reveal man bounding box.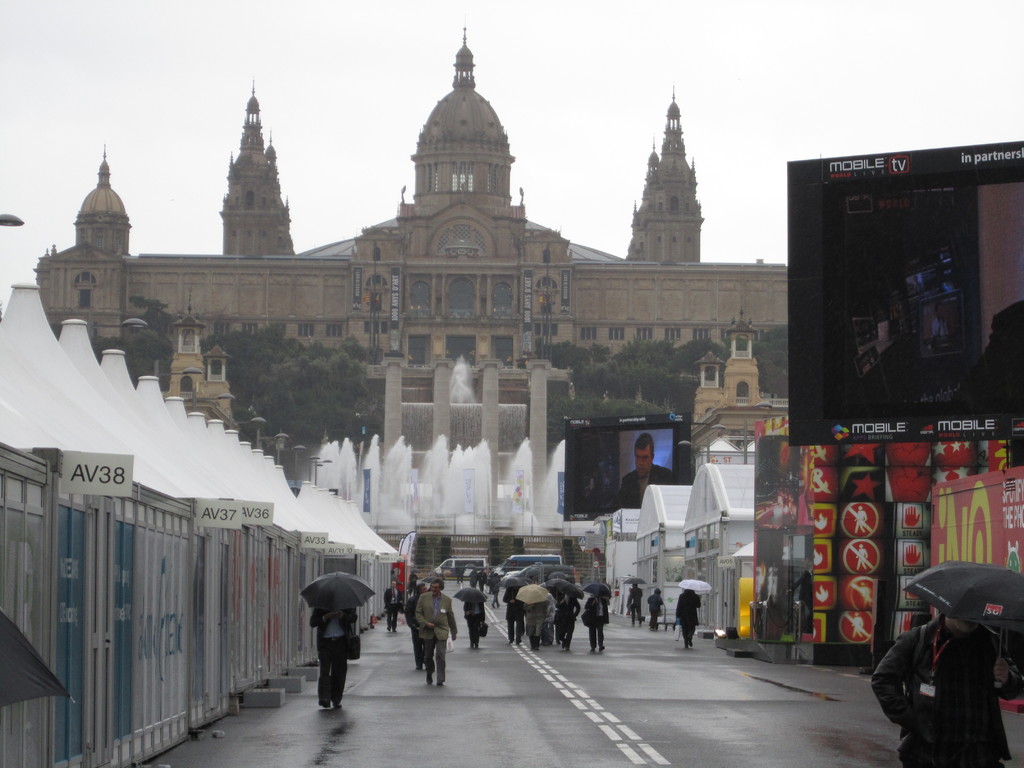
Revealed: (x1=503, y1=586, x2=527, y2=647).
